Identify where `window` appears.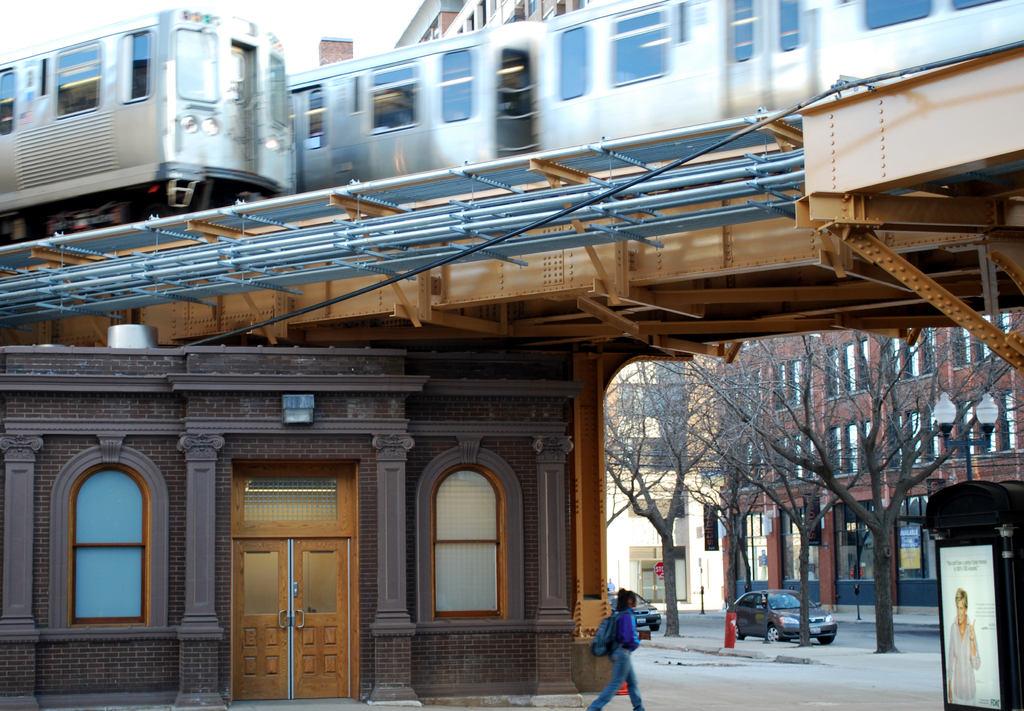
Appears at BBox(963, 311, 1021, 369).
